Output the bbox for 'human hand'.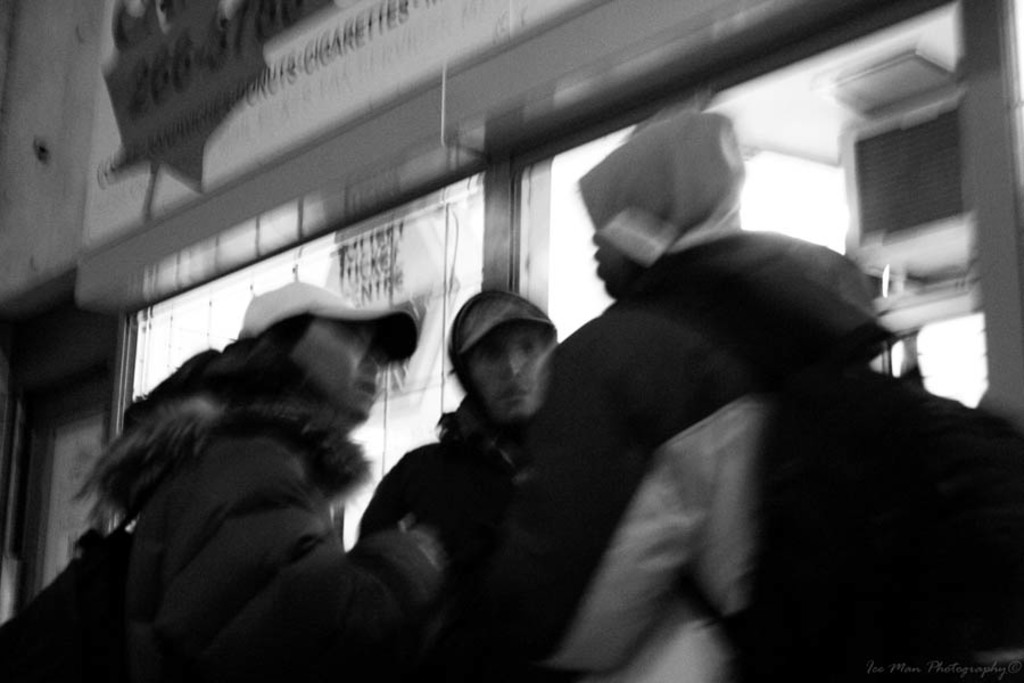
Rect(398, 516, 445, 566).
